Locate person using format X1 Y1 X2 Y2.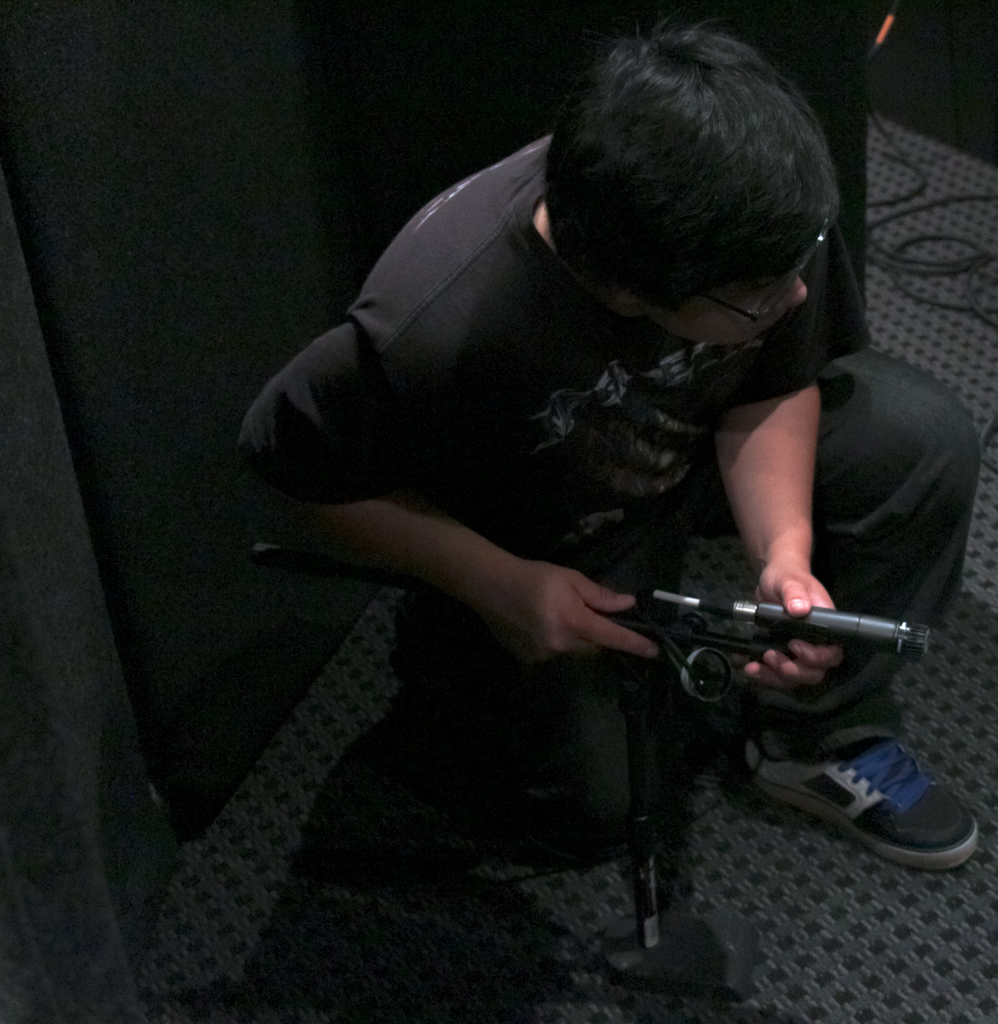
243 25 933 921.
